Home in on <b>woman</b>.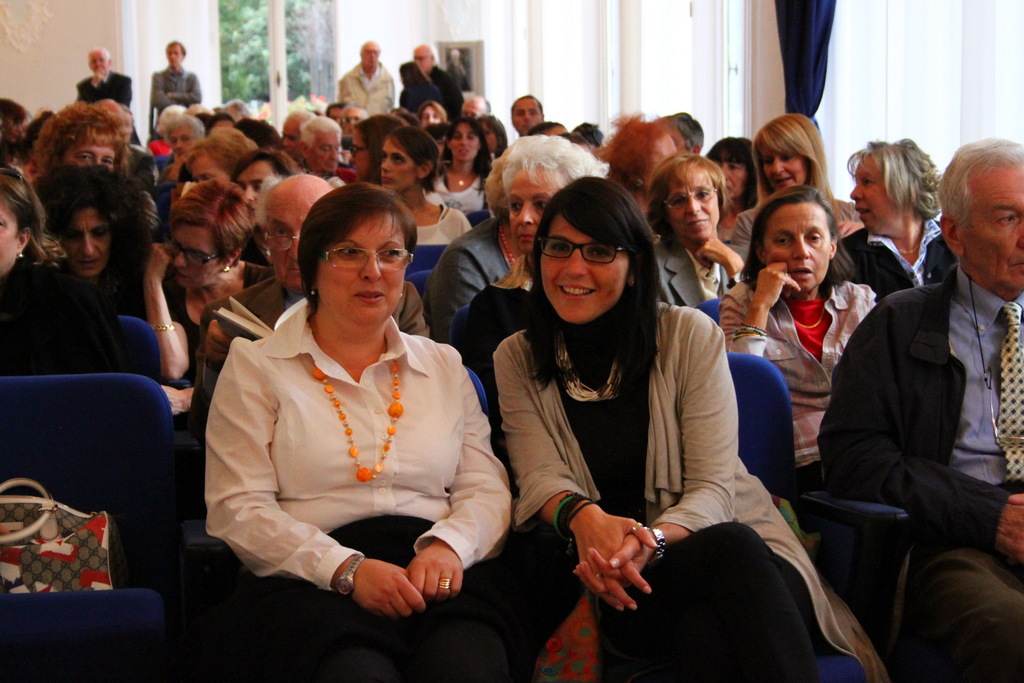
Homed in at bbox=[719, 182, 879, 495].
